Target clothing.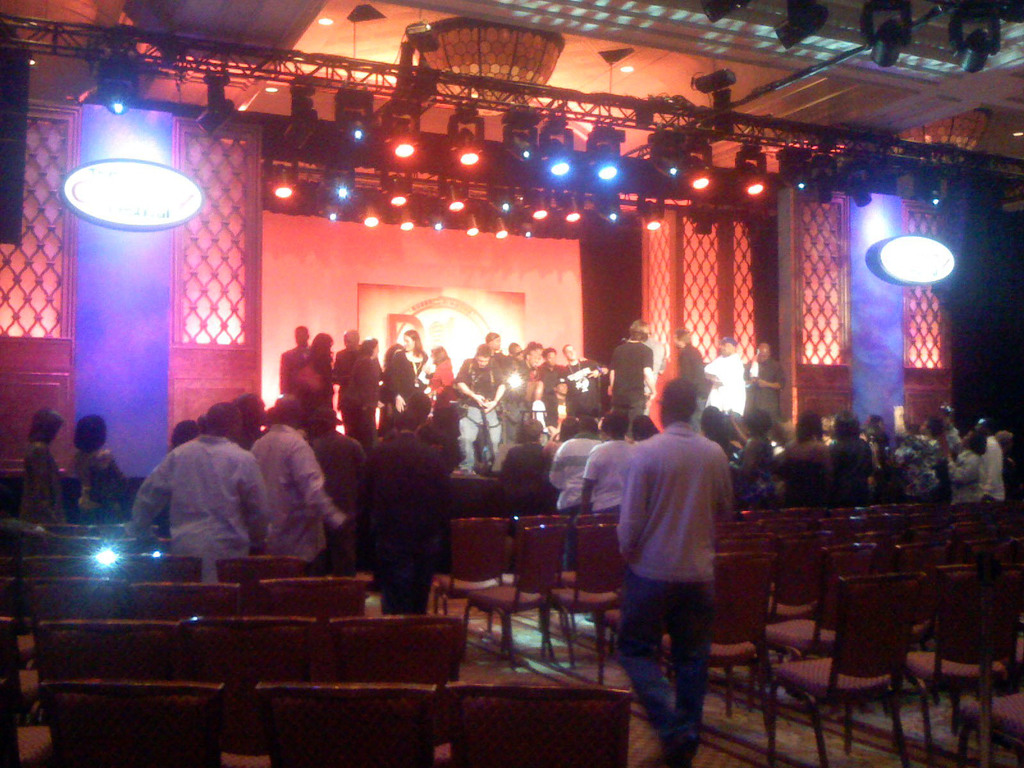
Target region: {"x1": 251, "y1": 424, "x2": 348, "y2": 575}.
